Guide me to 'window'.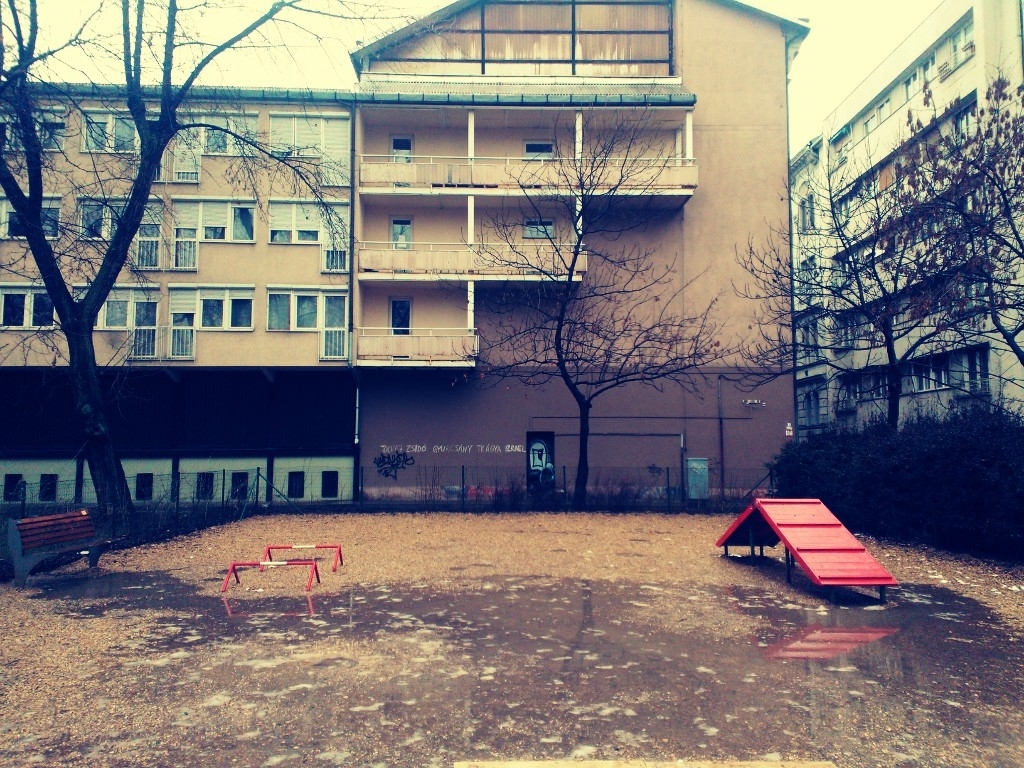
Guidance: [199, 192, 256, 238].
